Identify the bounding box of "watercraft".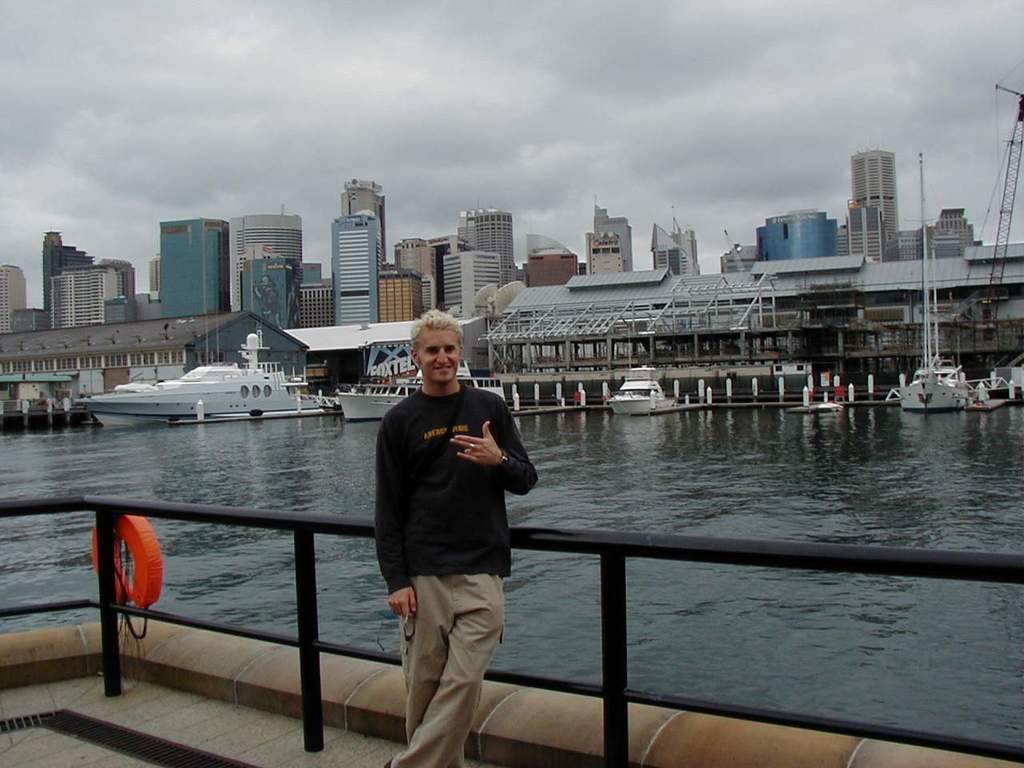
902:154:984:410.
